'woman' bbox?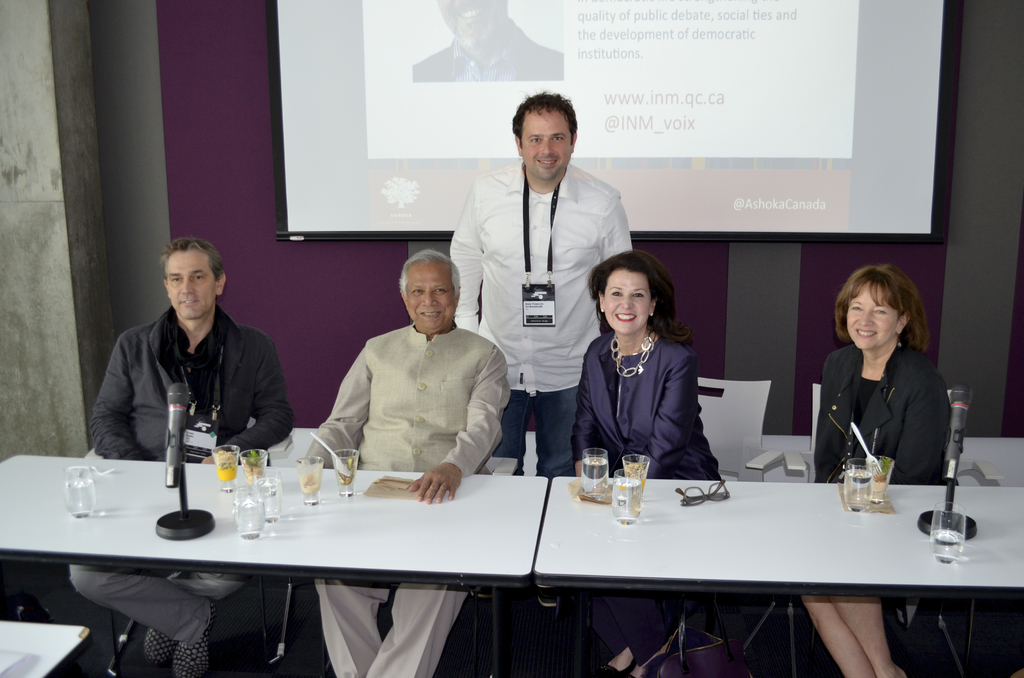
(left=788, top=261, right=954, bottom=677)
